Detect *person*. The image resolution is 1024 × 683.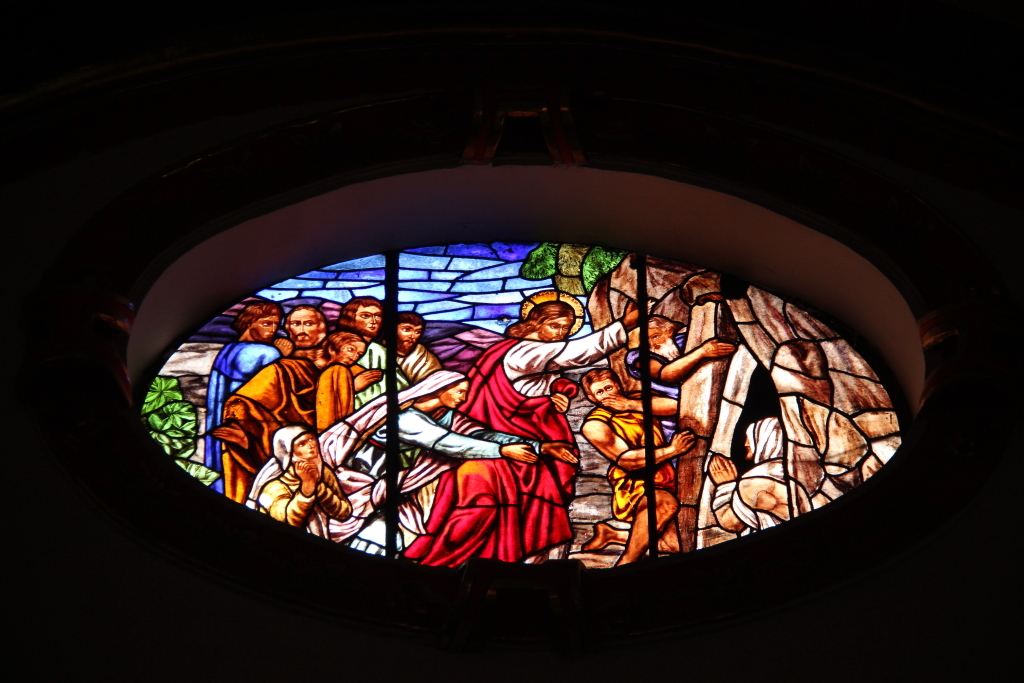
326 327 384 413.
